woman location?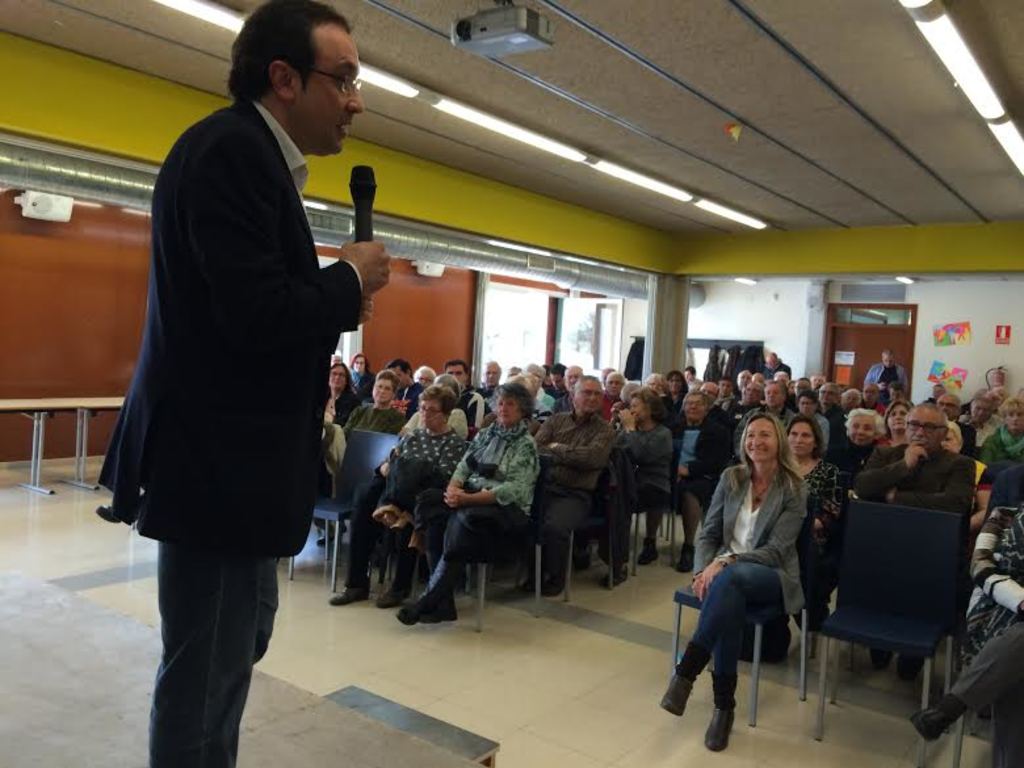
Rect(981, 391, 1023, 471)
